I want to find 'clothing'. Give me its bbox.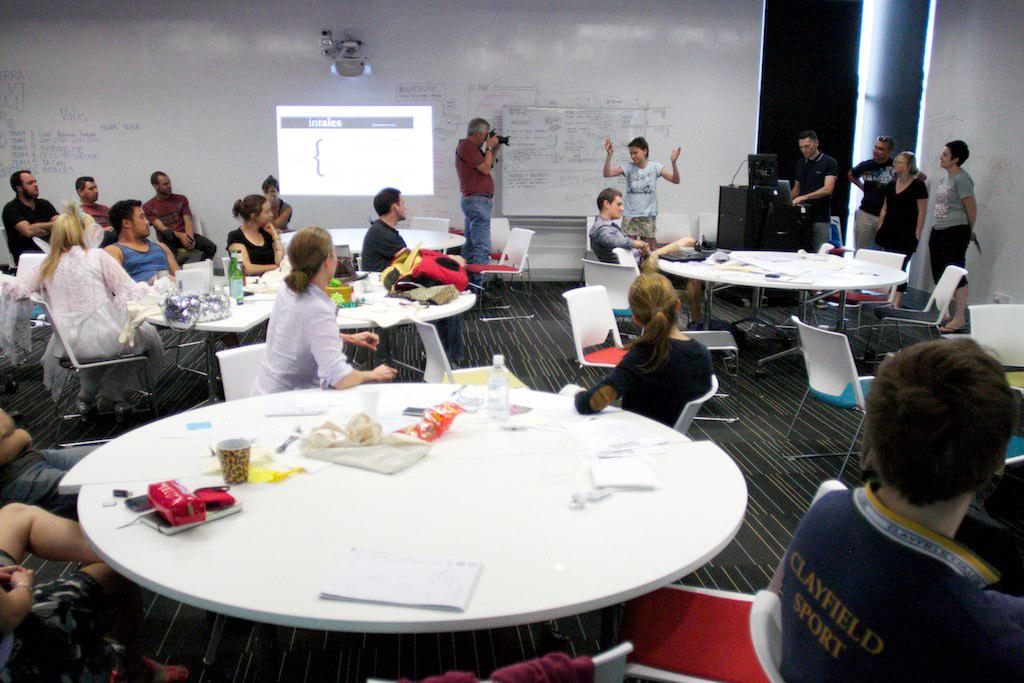
x1=850, y1=154, x2=894, y2=243.
